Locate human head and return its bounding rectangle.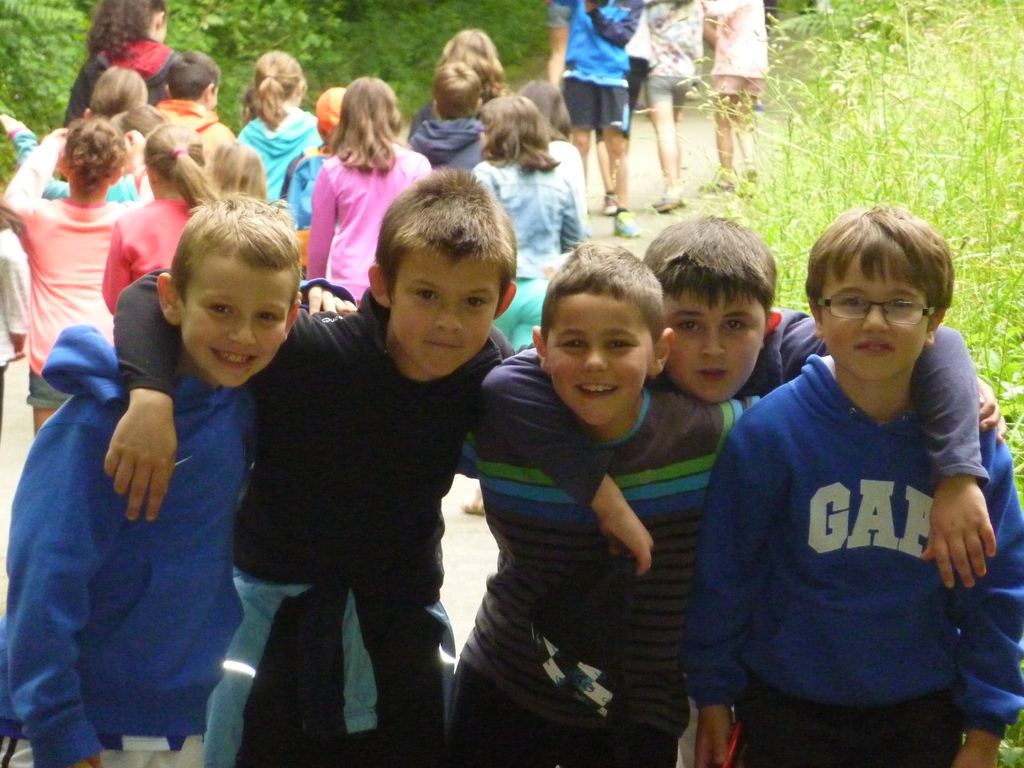
440, 27, 500, 93.
